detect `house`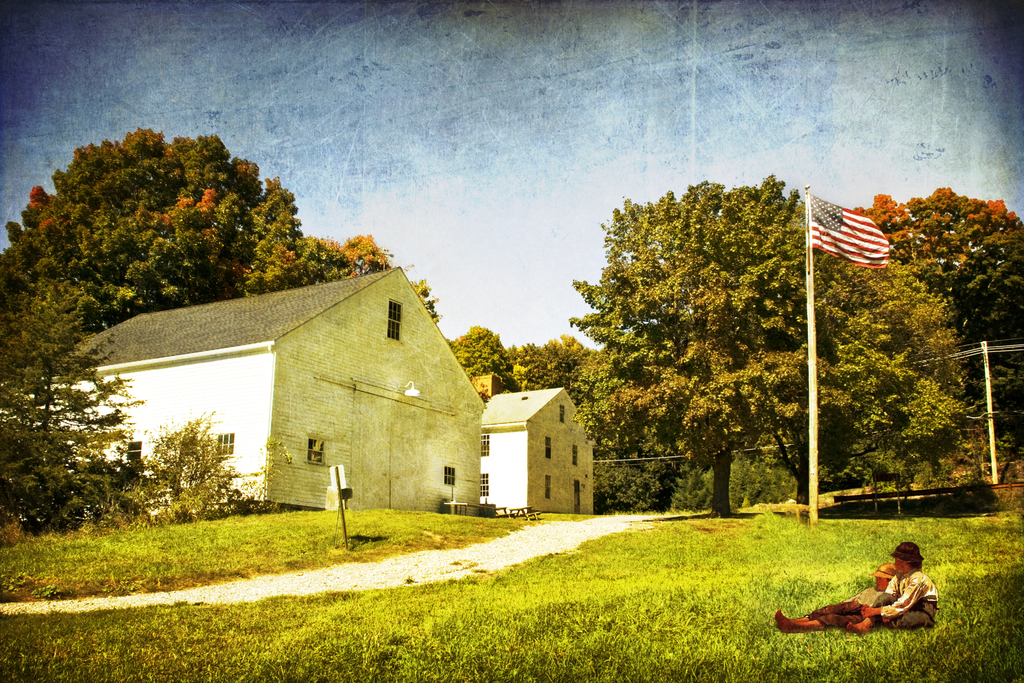
pyautogui.locateOnScreen(96, 271, 513, 523)
